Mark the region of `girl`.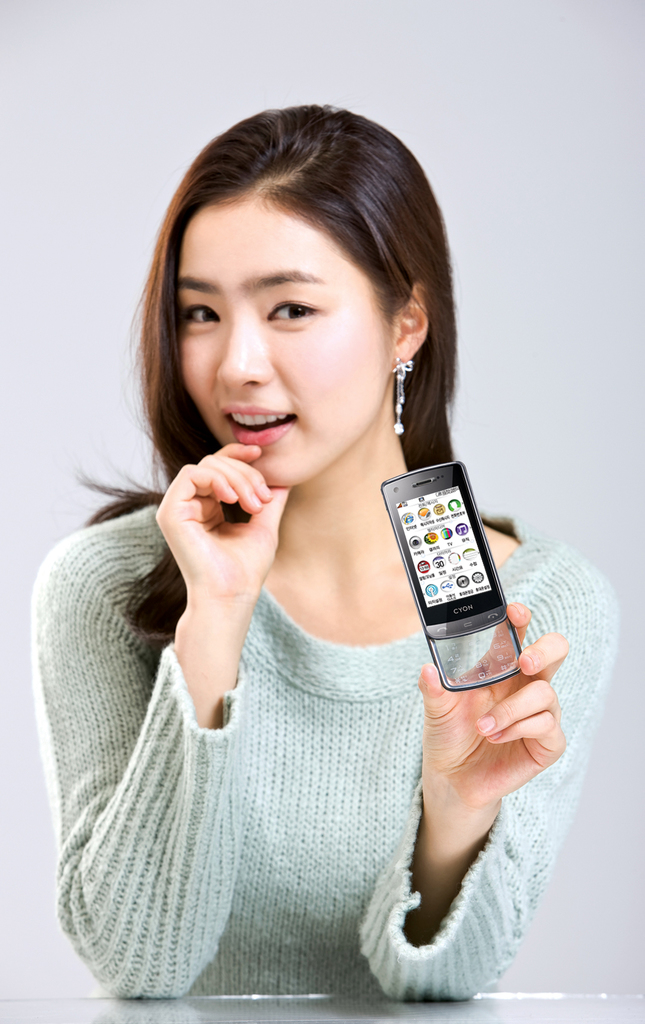
Region: select_region(15, 102, 635, 1016).
